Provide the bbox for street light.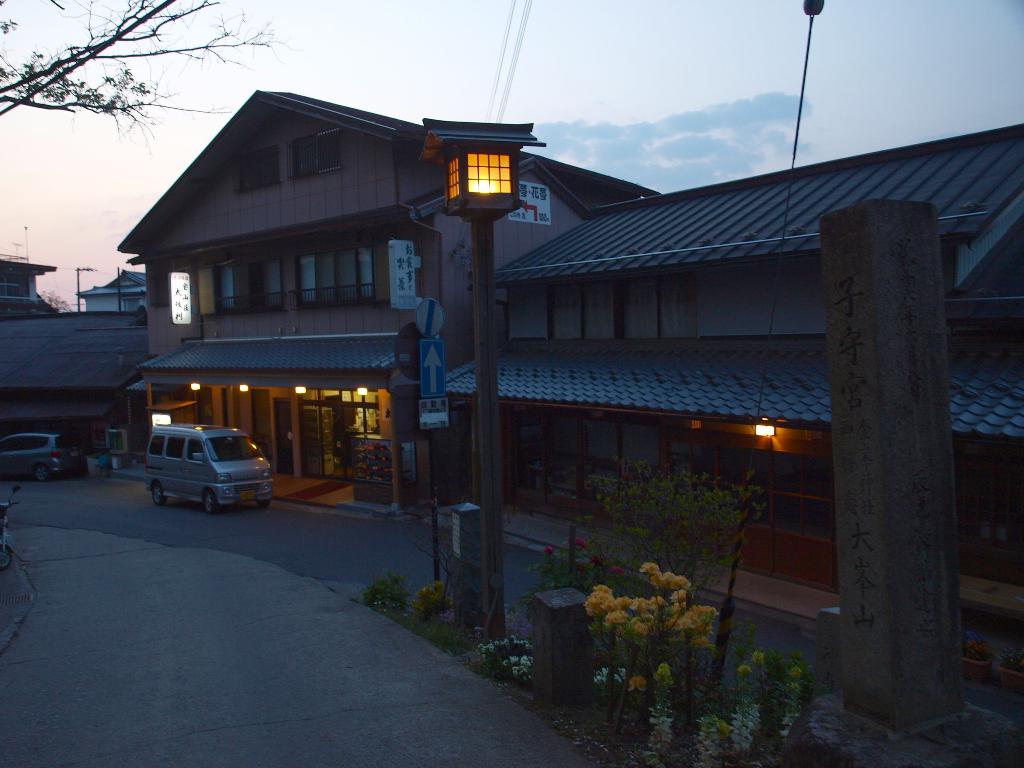
(426,120,547,631).
